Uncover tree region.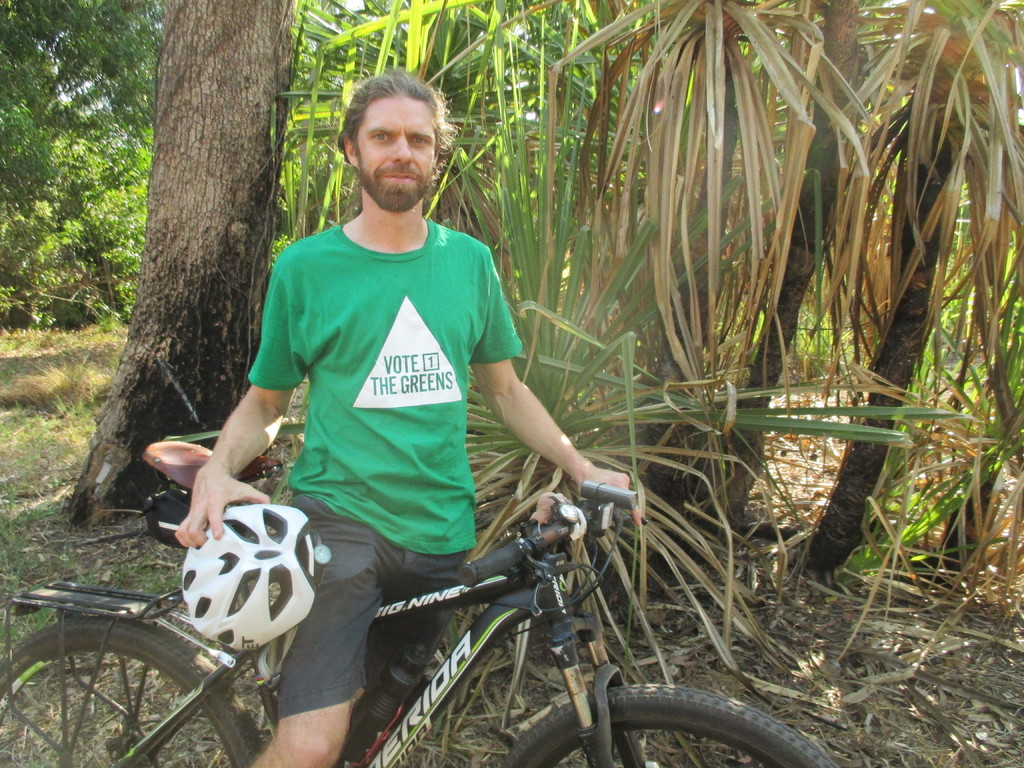
Uncovered: <bbox>0, 0, 168, 323</bbox>.
